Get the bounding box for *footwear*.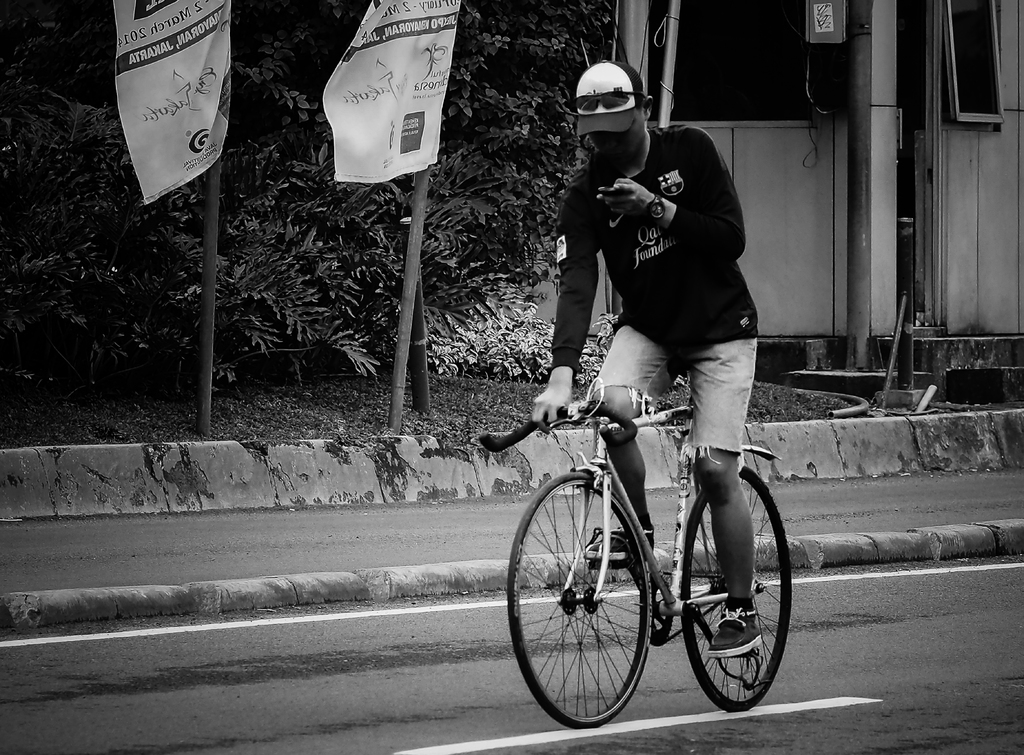
[706,602,760,661].
